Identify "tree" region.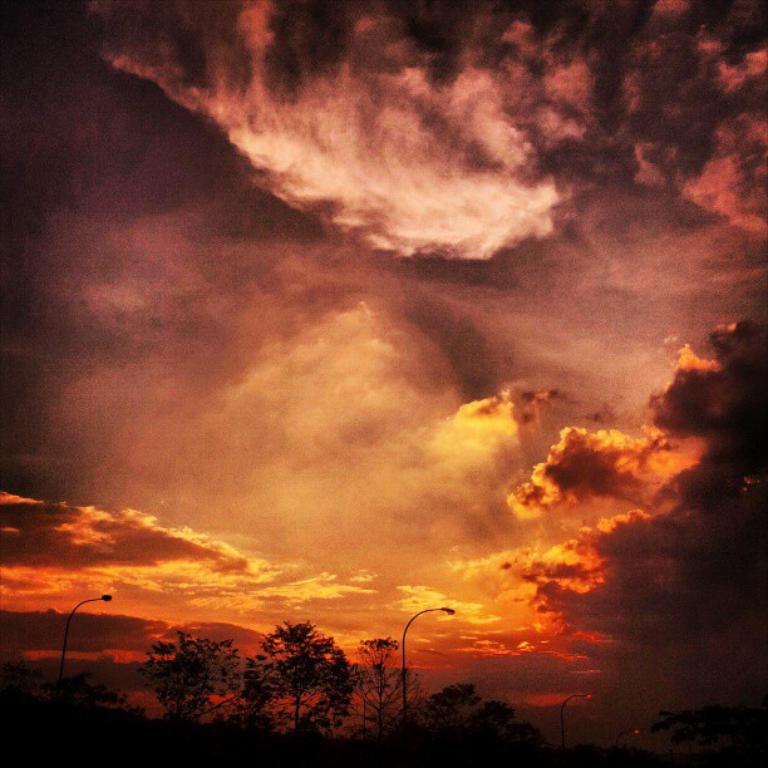
Region: [left=353, top=625, right=424, bottom=734].
